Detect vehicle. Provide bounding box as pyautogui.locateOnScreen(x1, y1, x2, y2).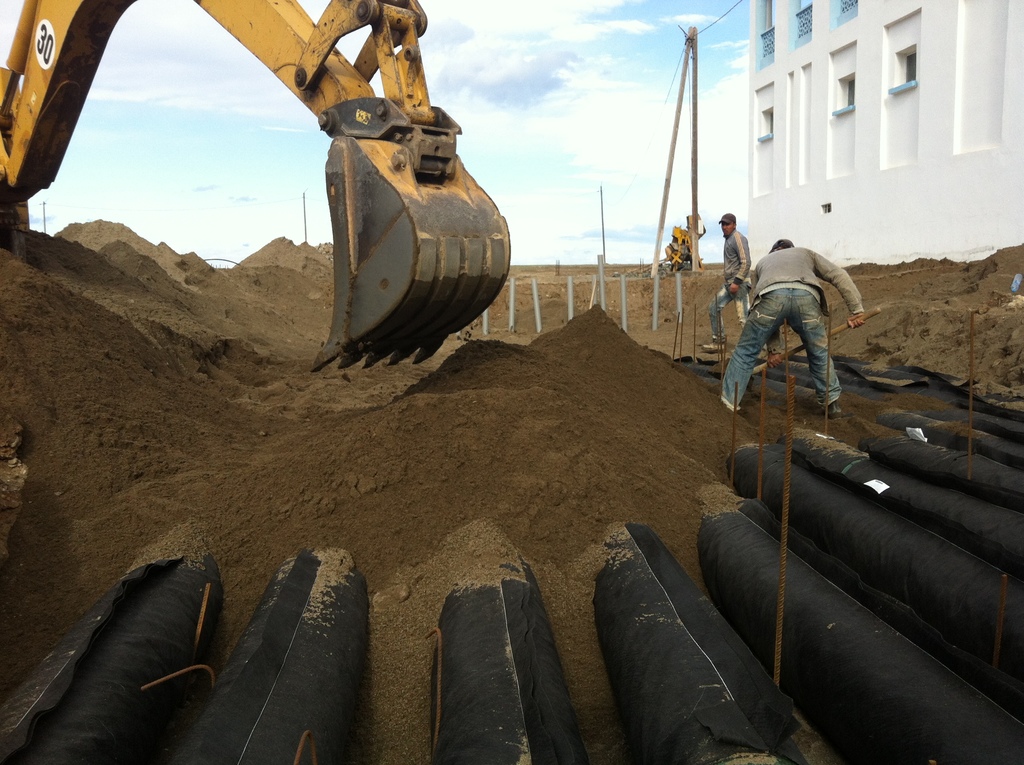
pyautogui.locateOnScreen(0, 0, 513, 375).
